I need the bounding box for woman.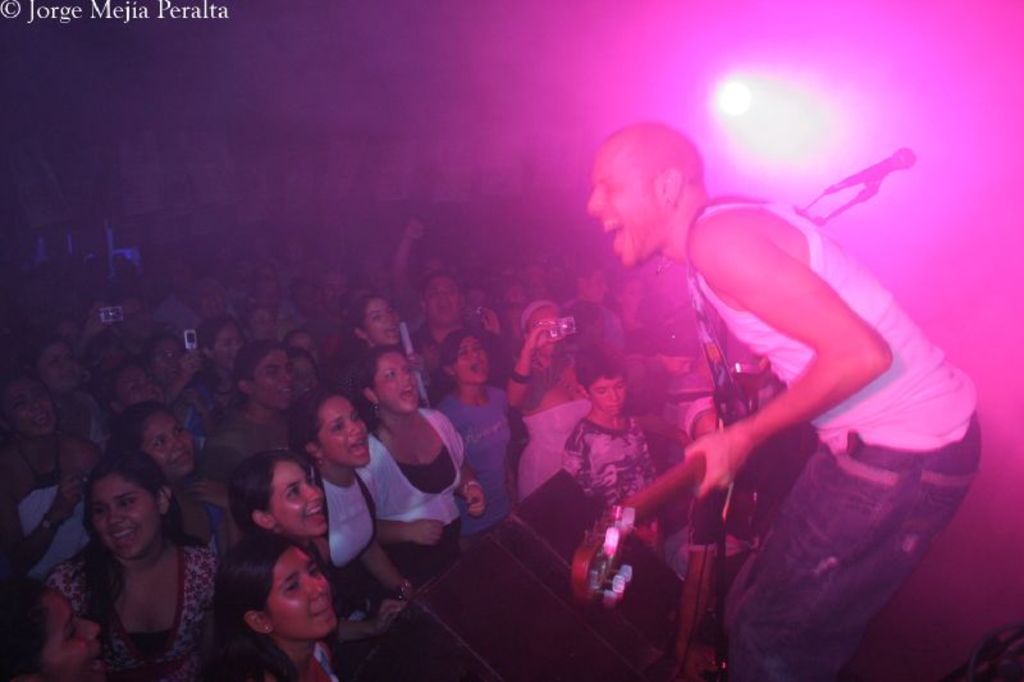
Here it is: x1=99, y1=395, x2=238, y2=569.
